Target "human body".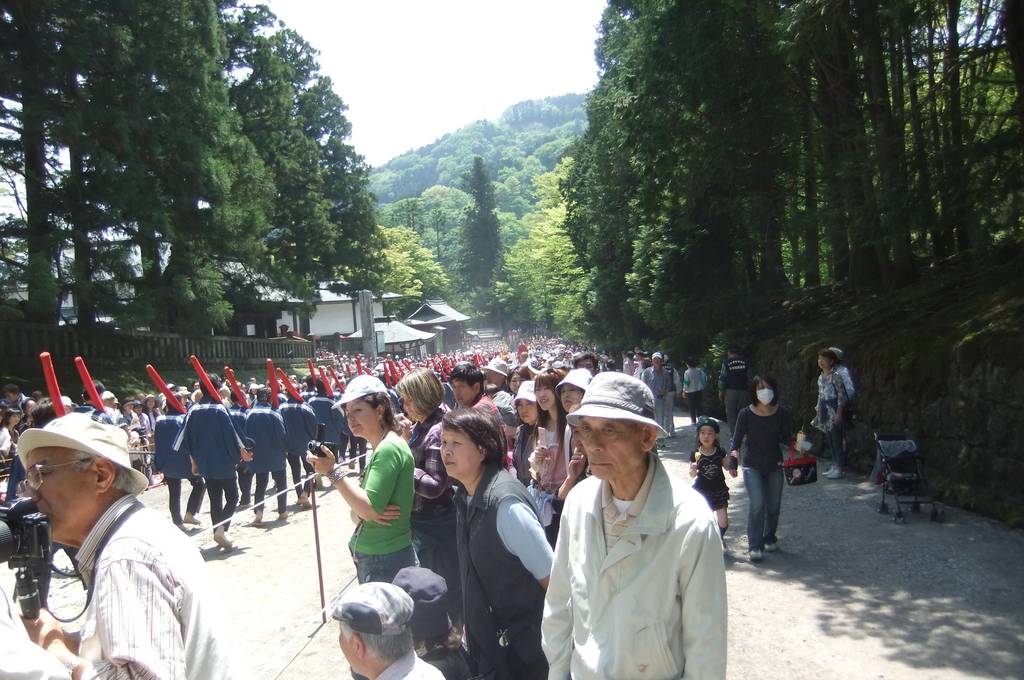
Target region: [644,344,675,435].
